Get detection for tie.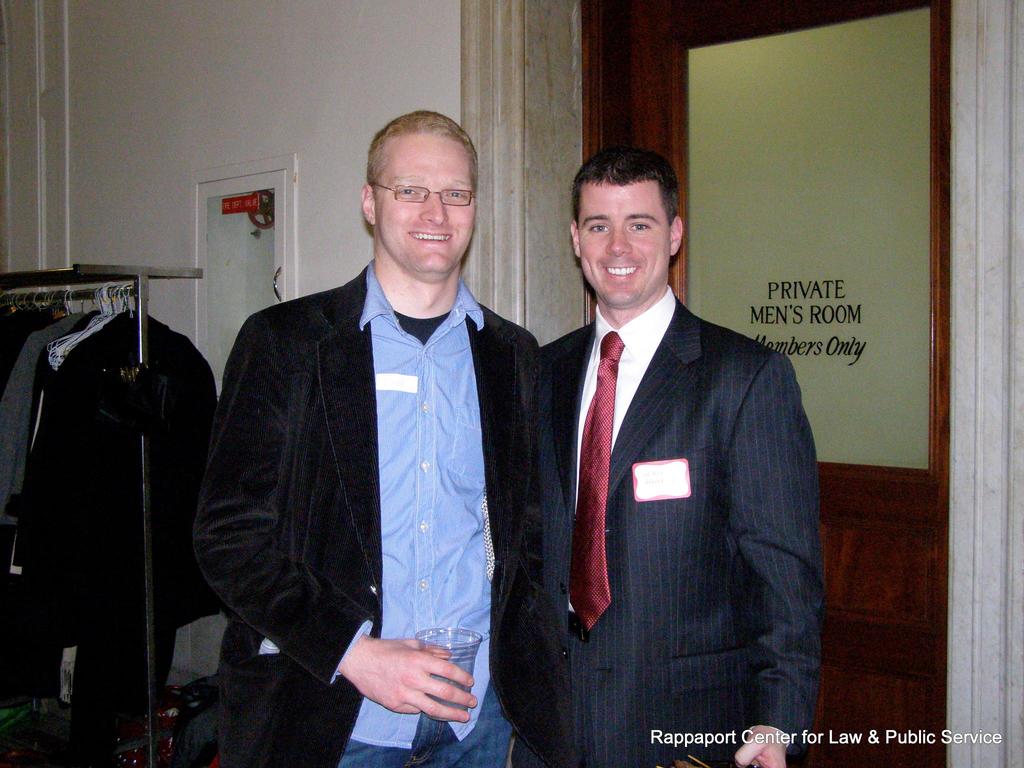
Detection: detection(570, 328, 622, 637).
